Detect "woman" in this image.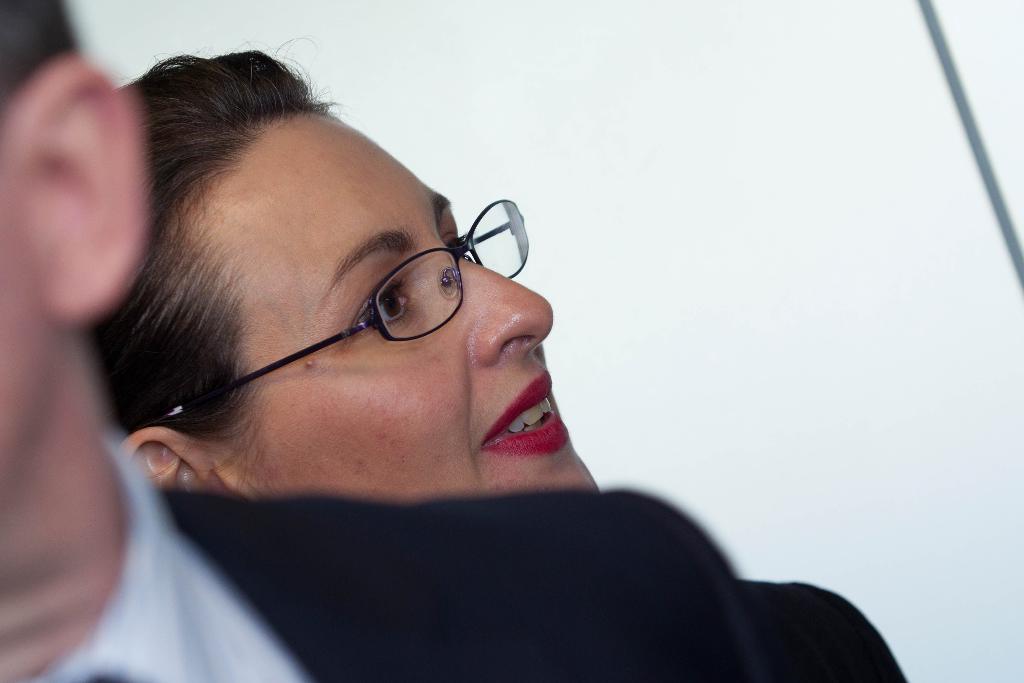
Detection: l=33, t=30, r=863, b=682.
